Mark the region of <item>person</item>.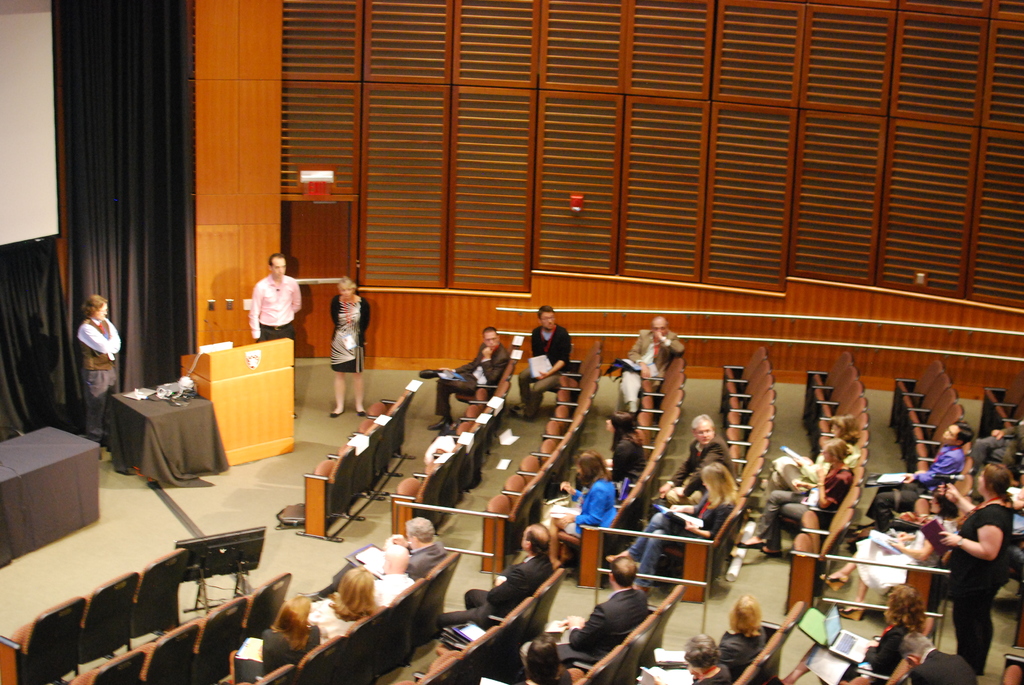
Region: bbox=(518, 639, 572, 684).
